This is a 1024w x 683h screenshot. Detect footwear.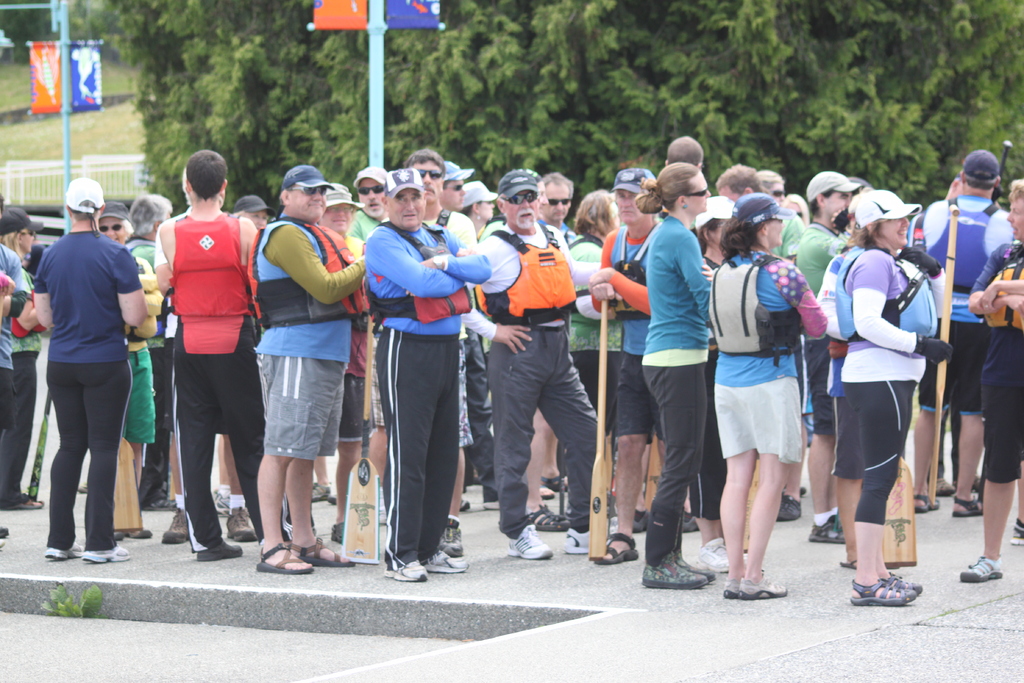
BBox(953, 493, 987, 517).
